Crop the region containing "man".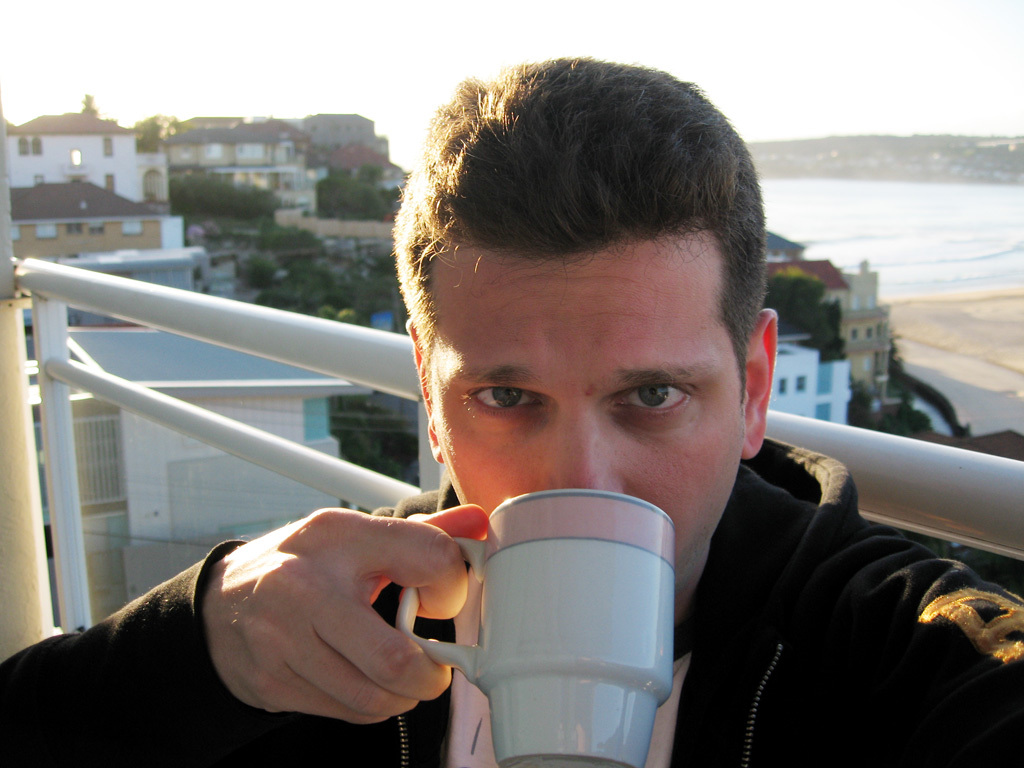
Crop region: rect(151, 101, 980, 767).
